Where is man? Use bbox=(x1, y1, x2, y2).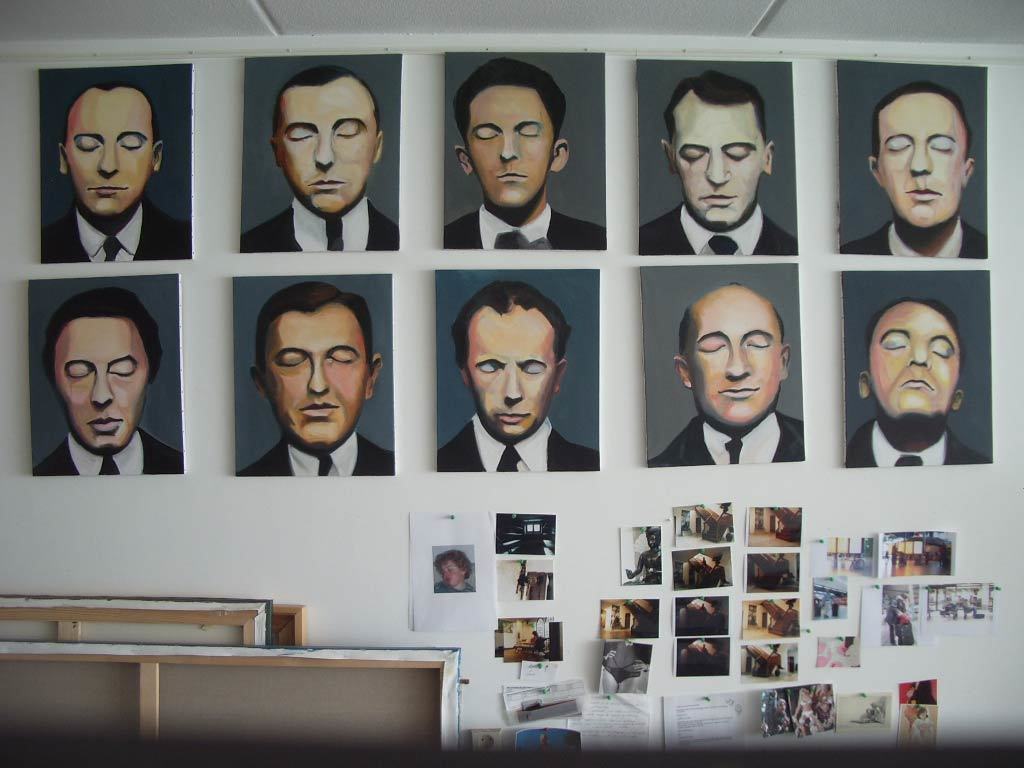
bbox=(238, 65, 404, 254).
